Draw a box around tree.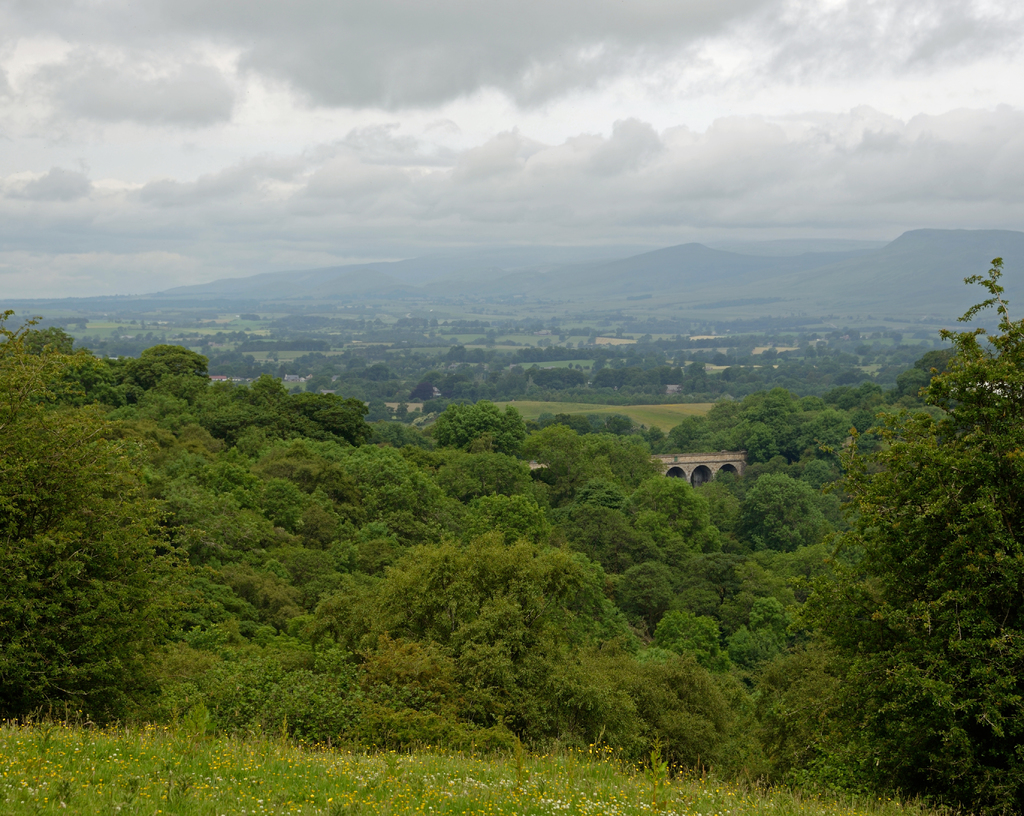
[739,389,795,469].
